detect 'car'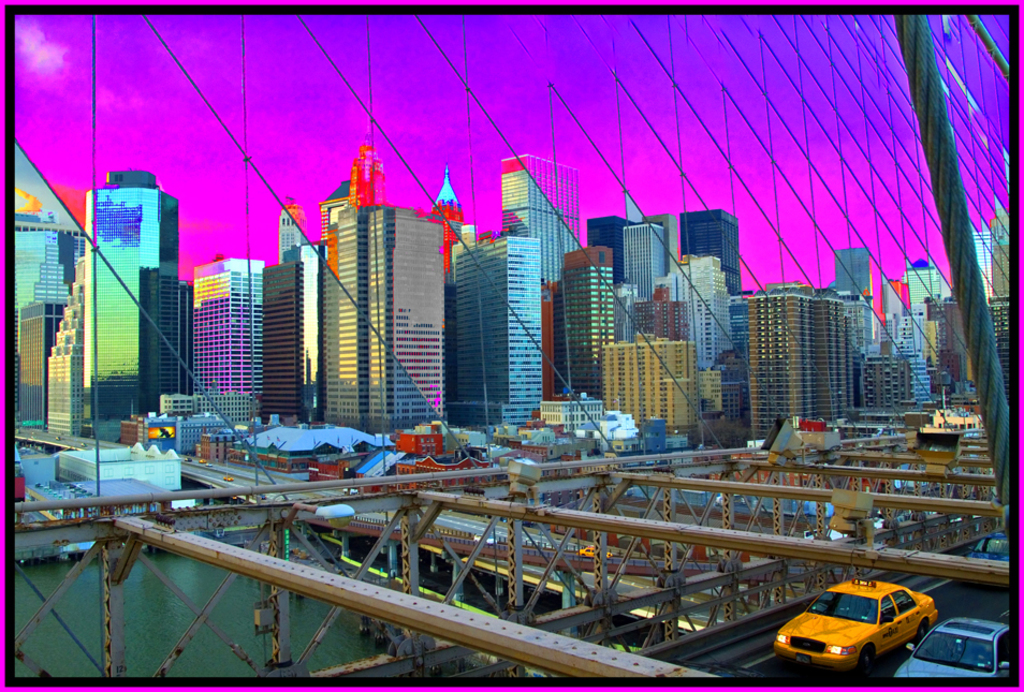
<box>205,462,213,468</box>
